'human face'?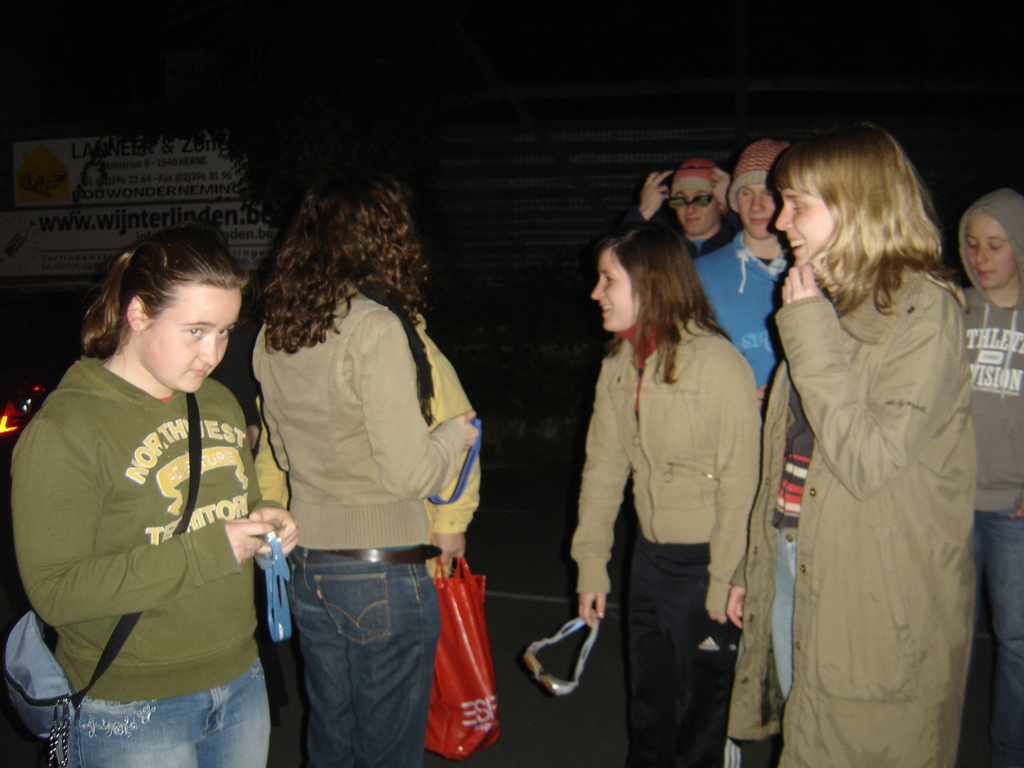
152, 280, 243, 387
